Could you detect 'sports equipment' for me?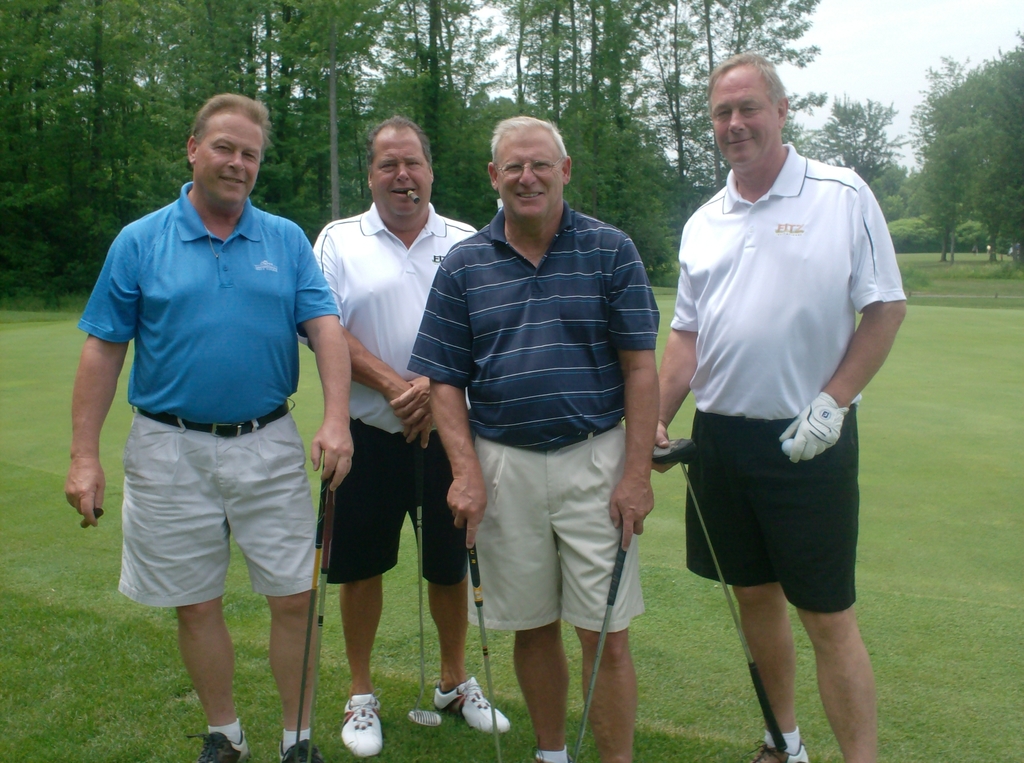
Detection result: bbox=[410, 433, 442, 728].
